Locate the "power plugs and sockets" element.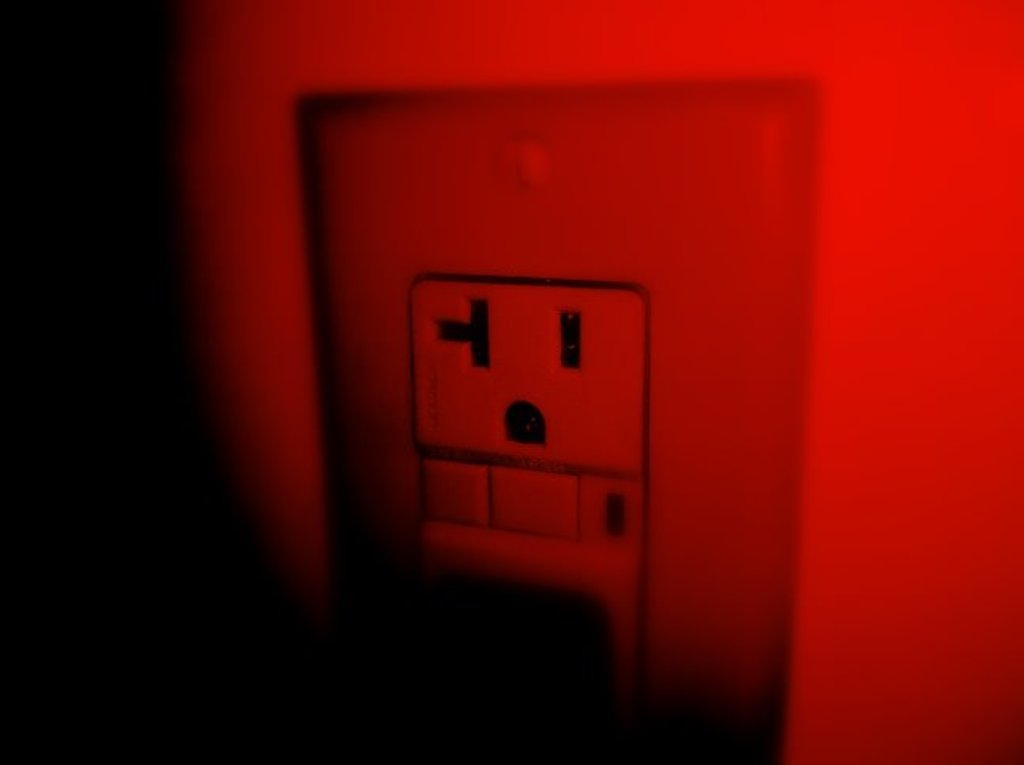
Element bbox: detection(289, 79, 812, 763).
